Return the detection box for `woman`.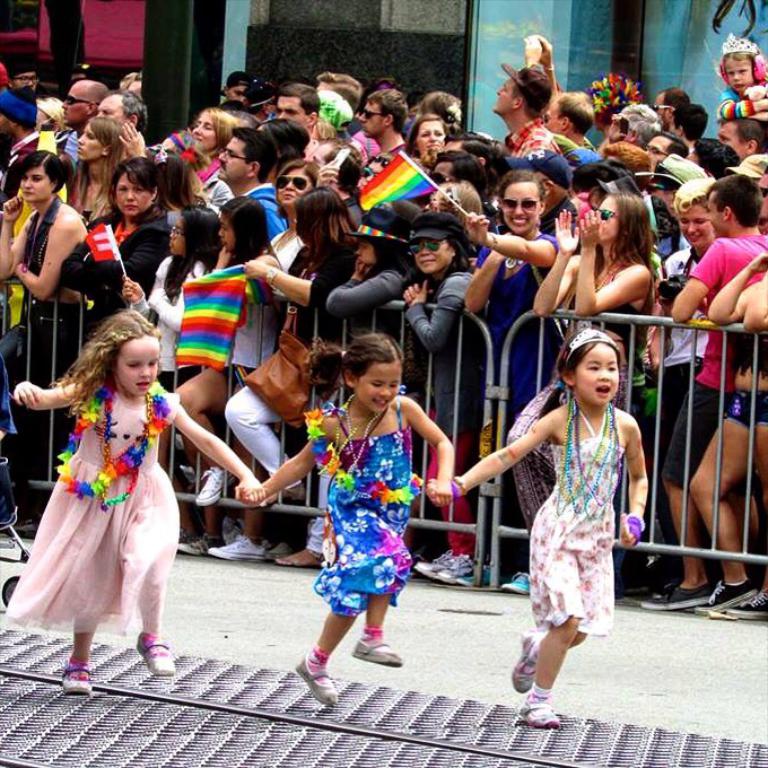
pyautogui.locateOnScreen(417, 91, 464, 125).
